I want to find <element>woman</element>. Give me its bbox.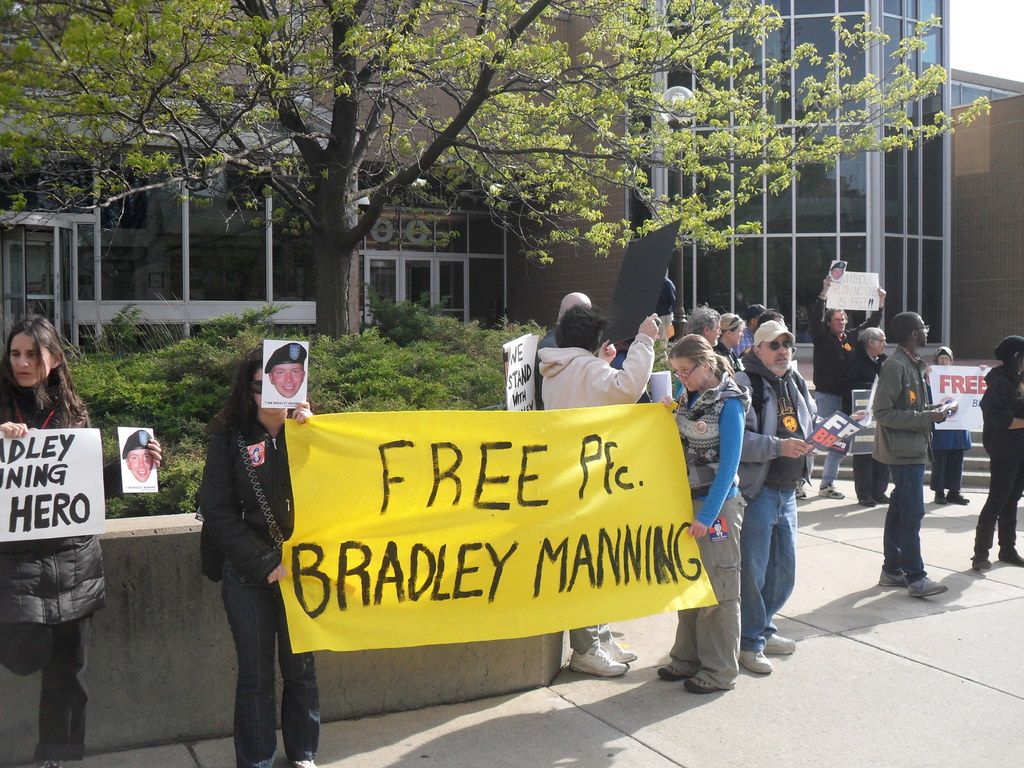
left=656, top=328, right=750, bottom=691.
